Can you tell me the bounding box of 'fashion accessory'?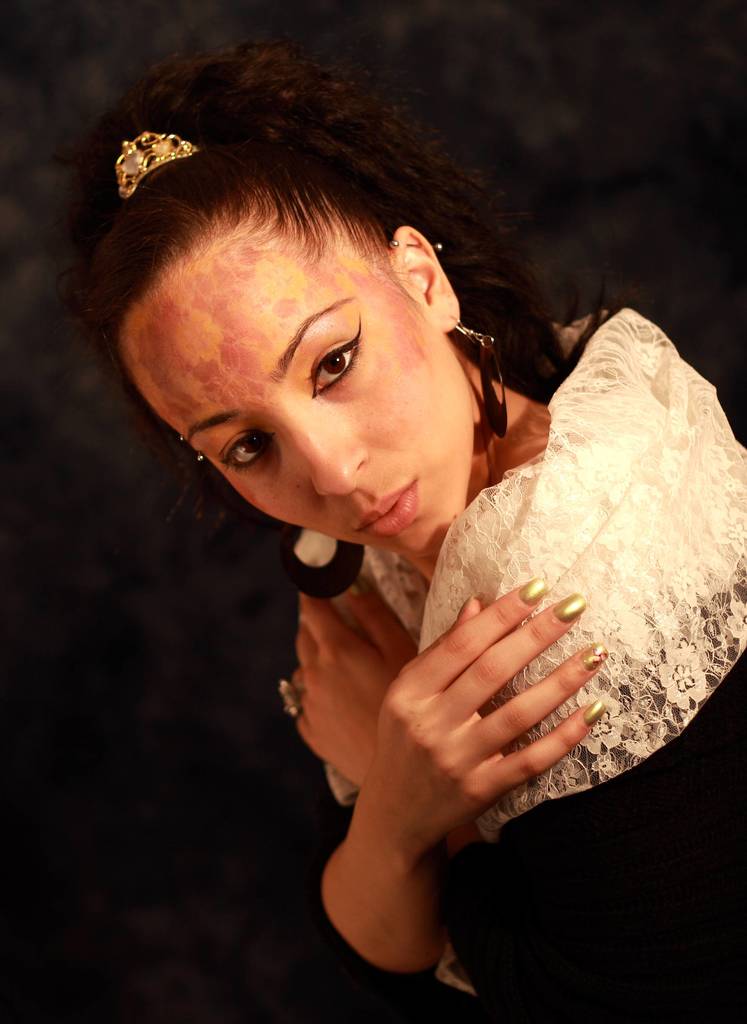
BBox(113, 129, 196, 197).
